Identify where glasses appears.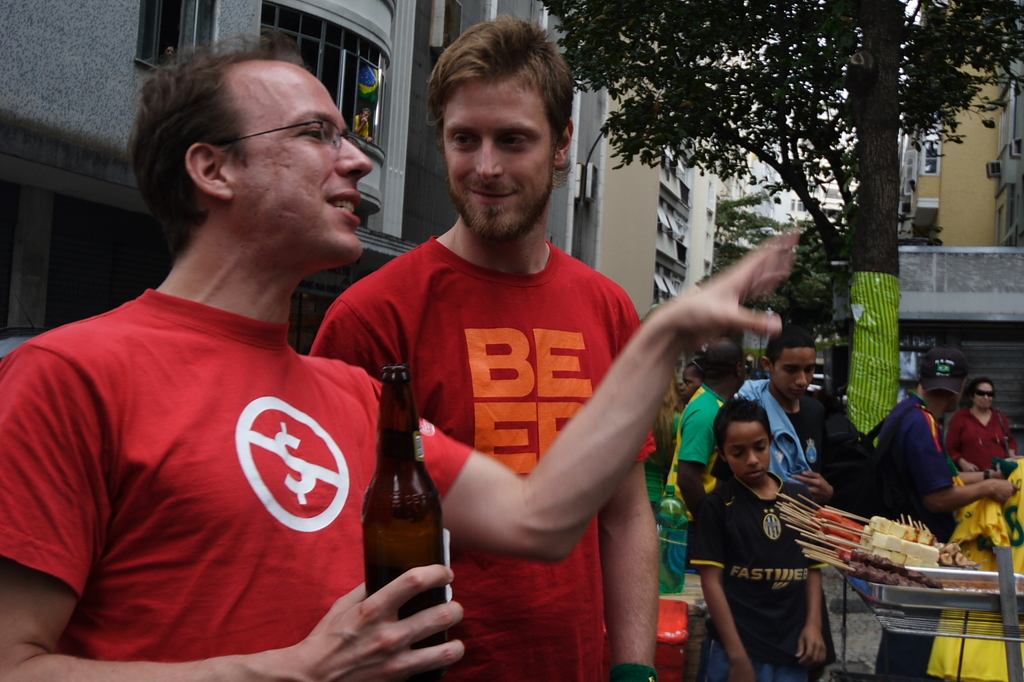
Appears at 226 107 363 158.
